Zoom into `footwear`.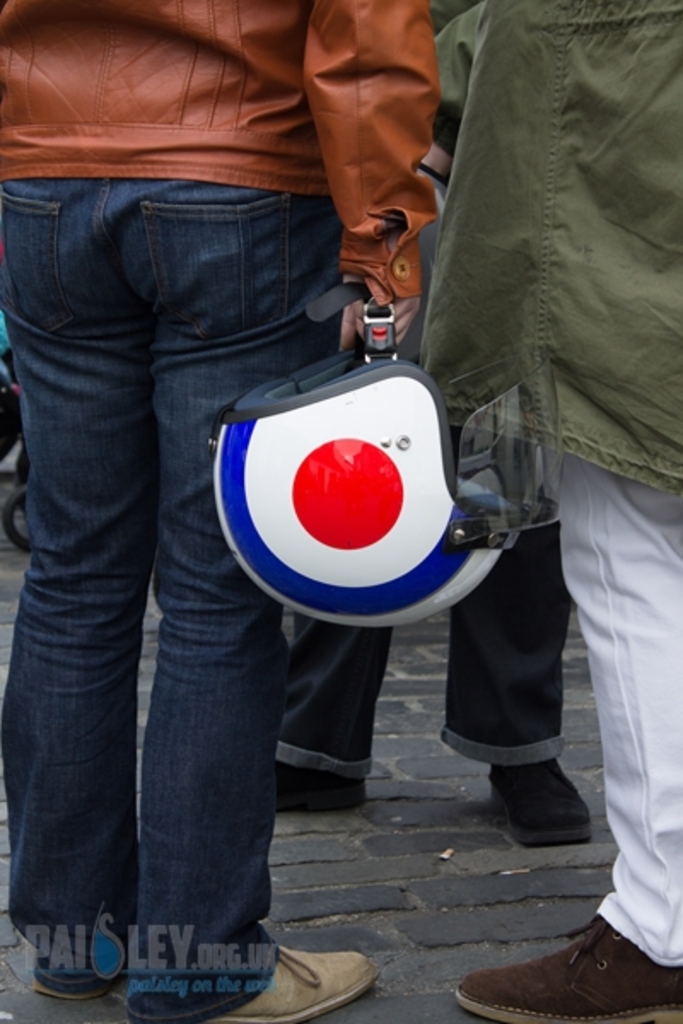
Zoom target: rect(470, 918, 682, 1021).
